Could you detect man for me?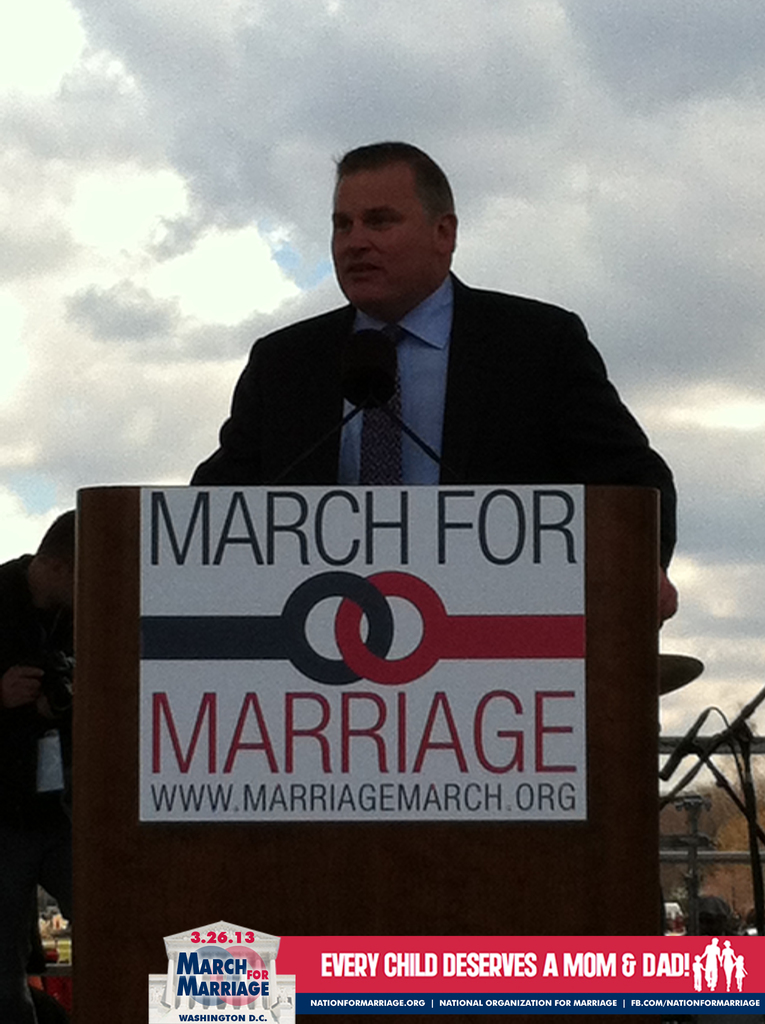
Detection result: 184:147:679:627.
